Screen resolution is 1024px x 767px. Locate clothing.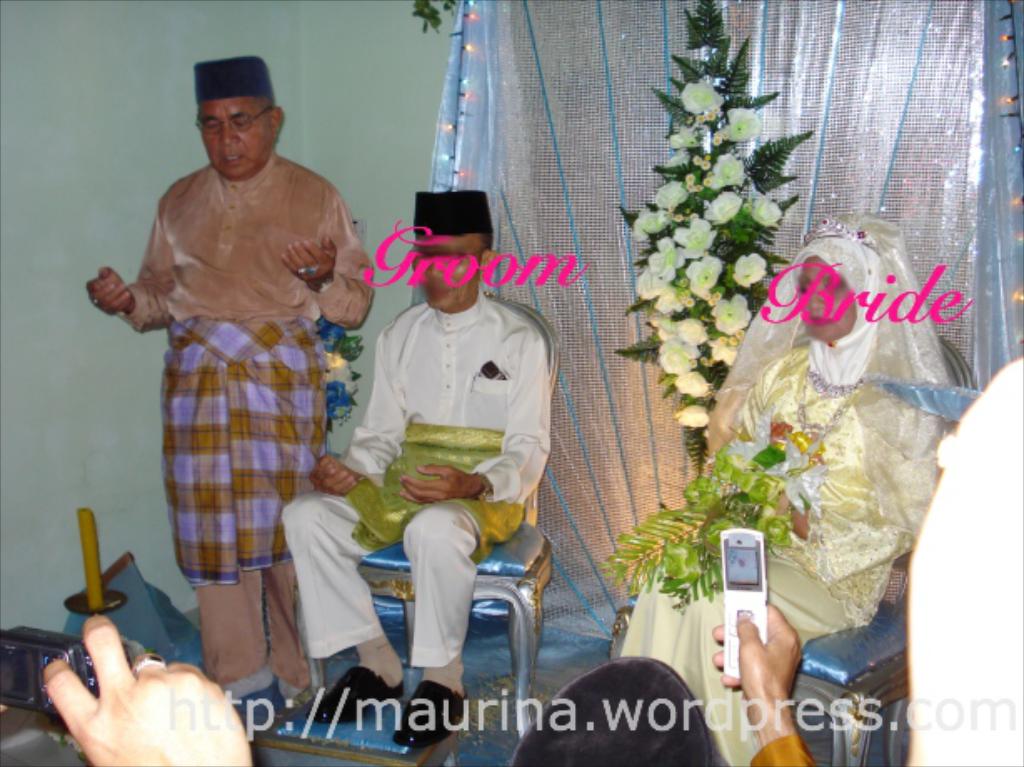
(left=277, top=302, right=552, bottom=712).
